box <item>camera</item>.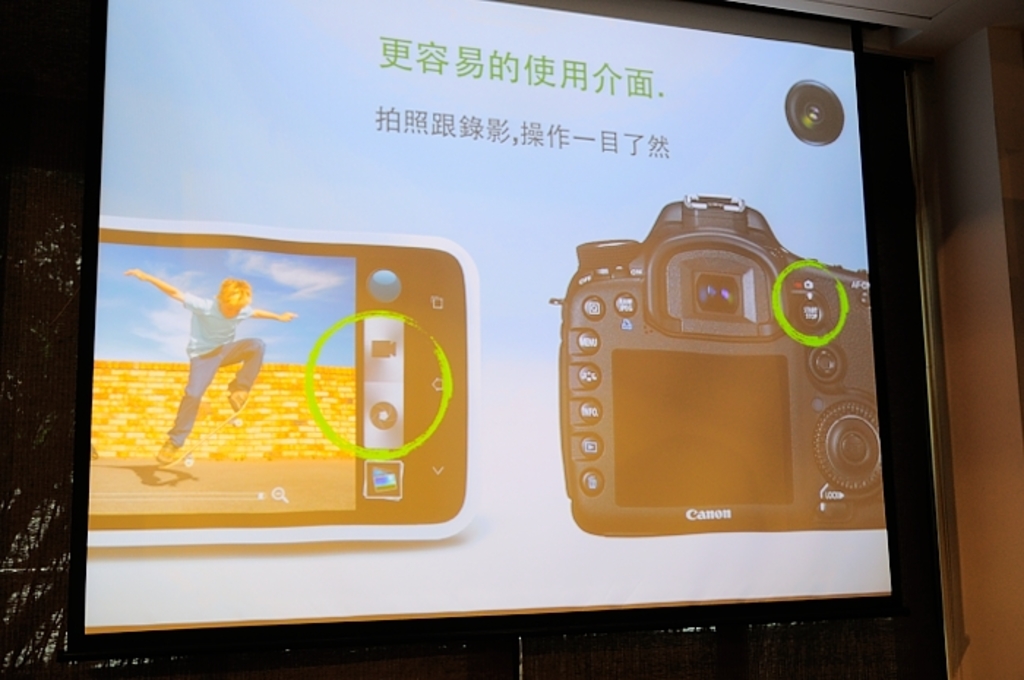
76, 224, 475, 547.
